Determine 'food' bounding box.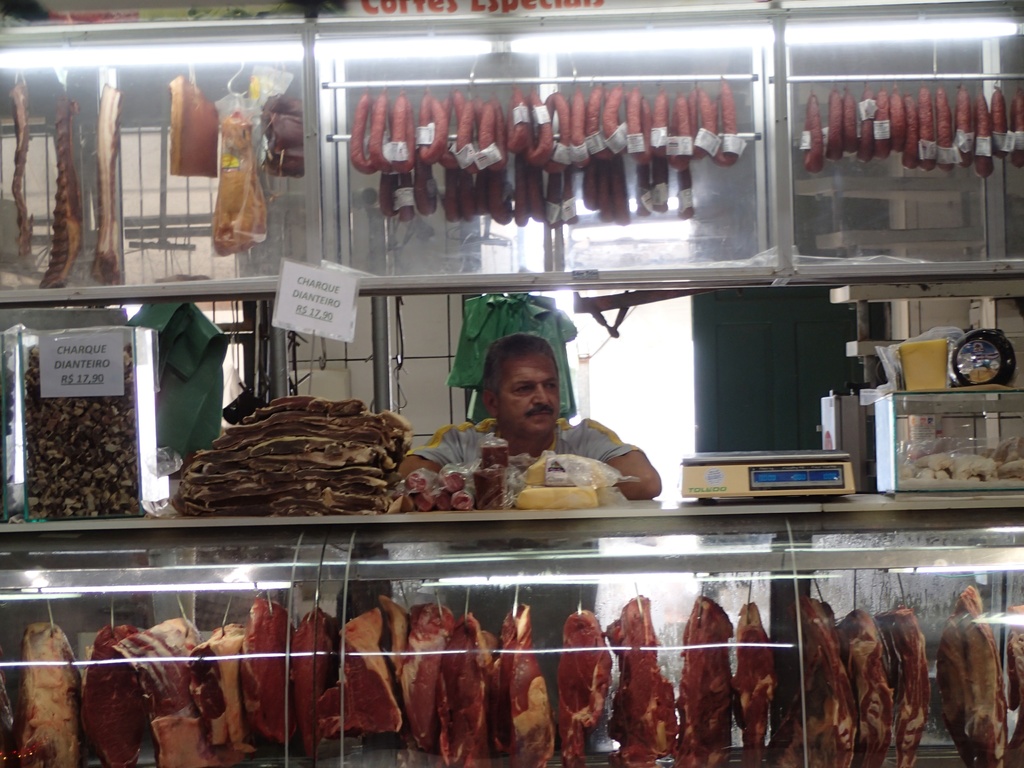
Determined: bbox=(452, 489, 474, 510).
